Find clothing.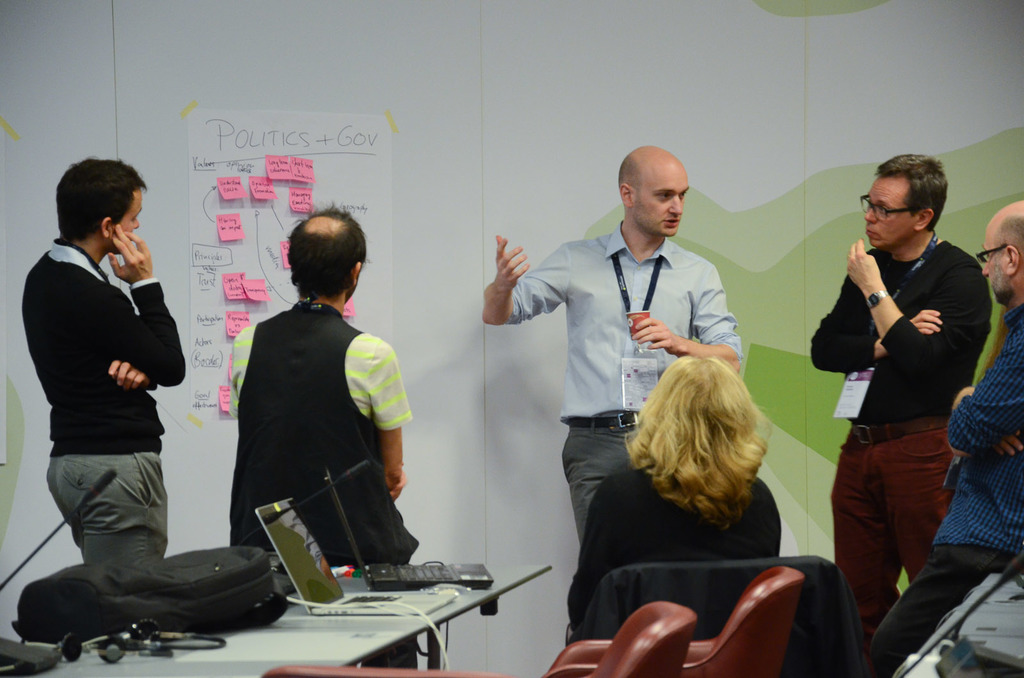
505 223 744 548.
